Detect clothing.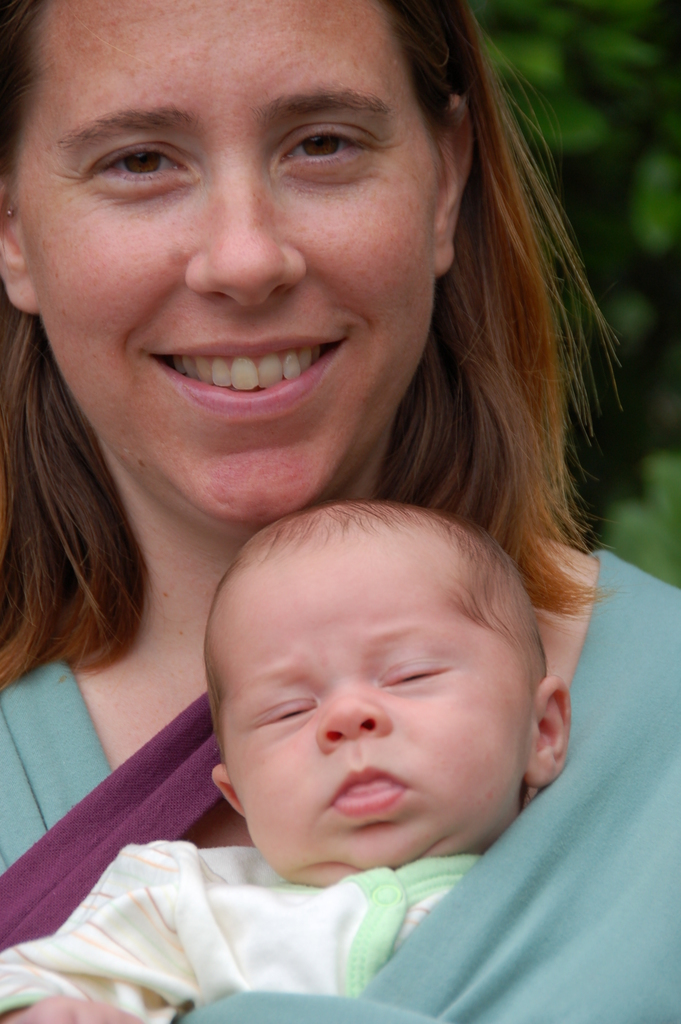
Detected at (left=0, top=554, right=680, bottom=1023).
